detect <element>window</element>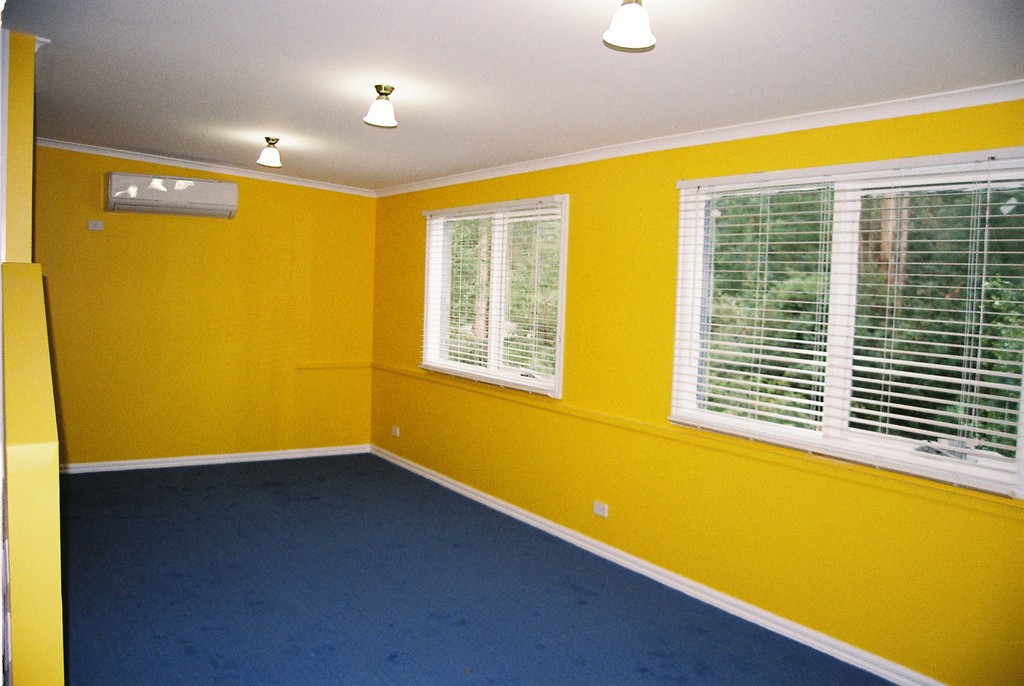
detection(420, 194, 568, 400)
